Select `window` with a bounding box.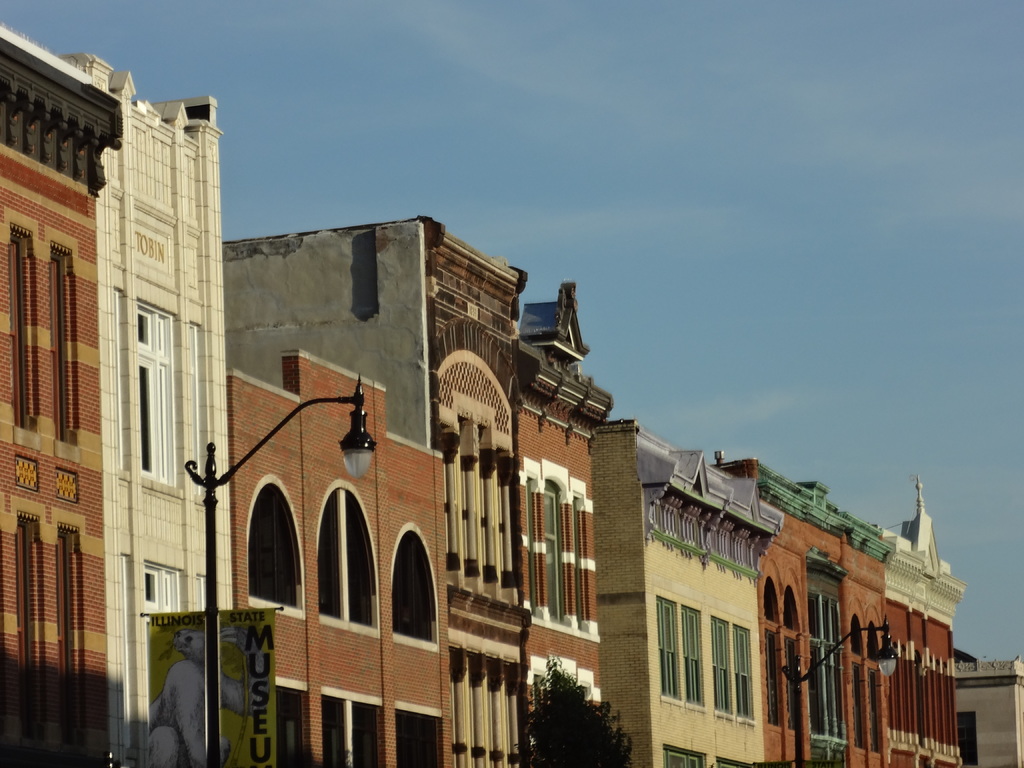
Rect(735, 622, 755, 724).
